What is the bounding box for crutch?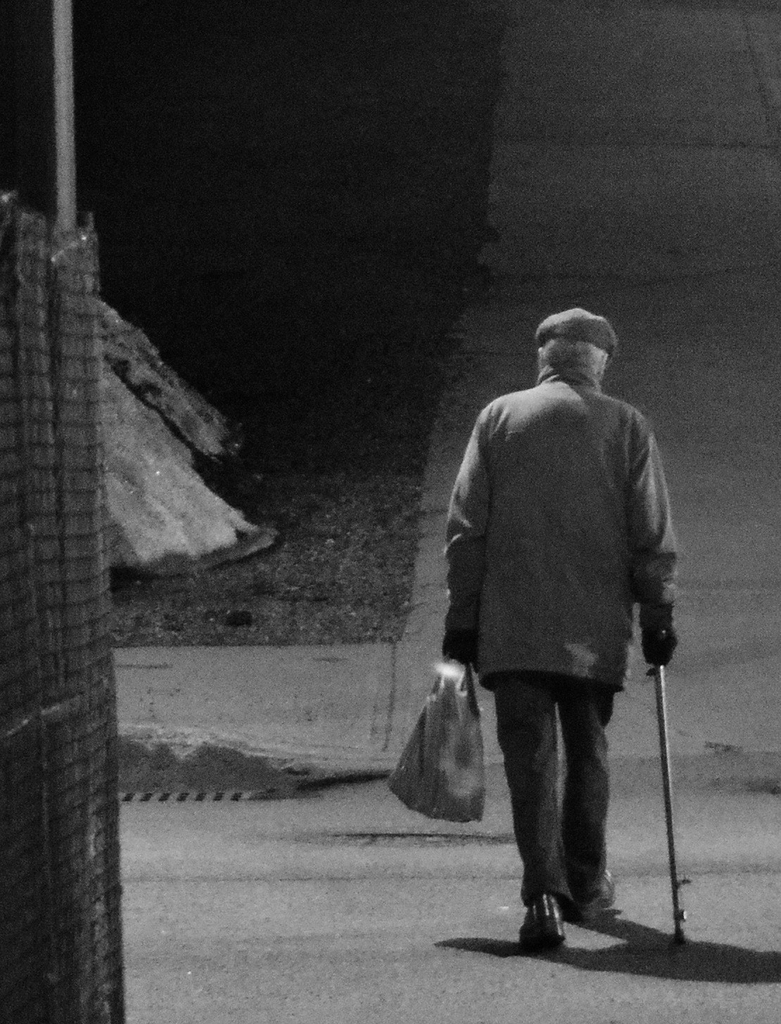
x1=642, y1=598, x2=684, y2=967.
